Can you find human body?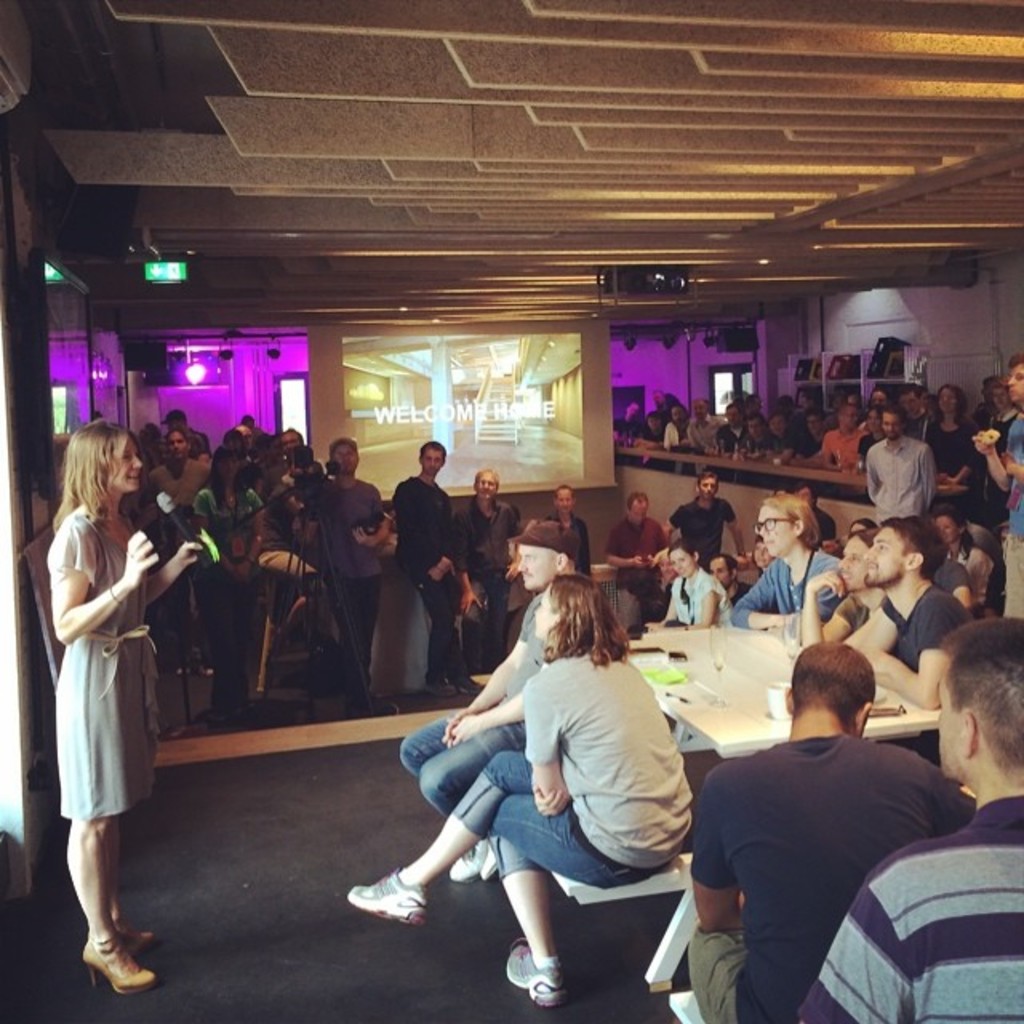
Yes, bounding box: bbox=[794, 531, 898, 680].
